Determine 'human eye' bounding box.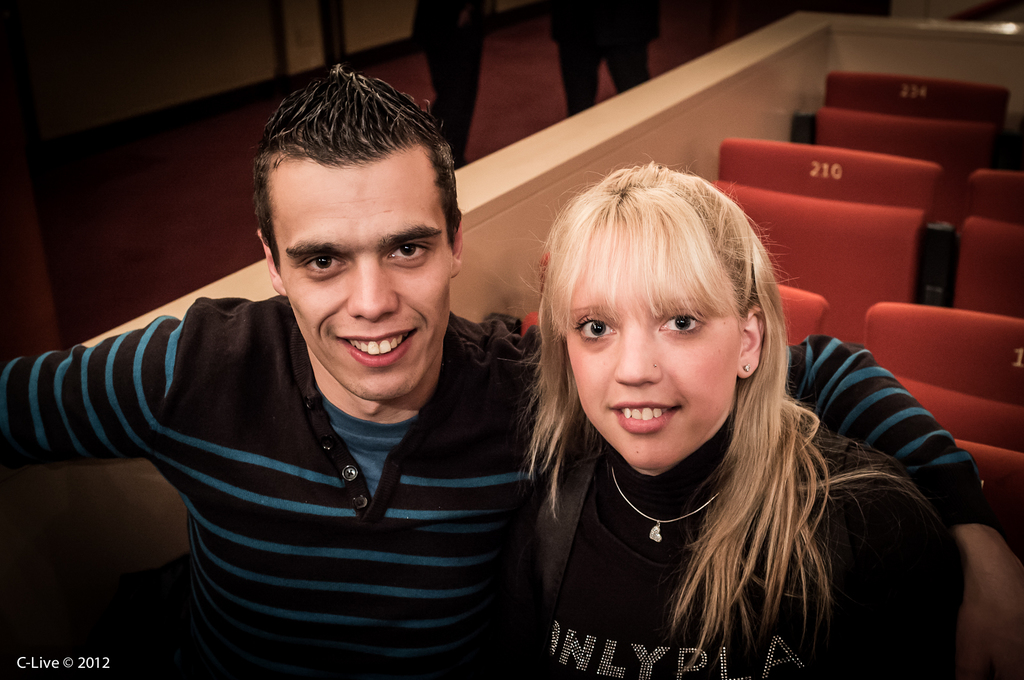
Determined: <region>383, 240, 435, 266</region>.
